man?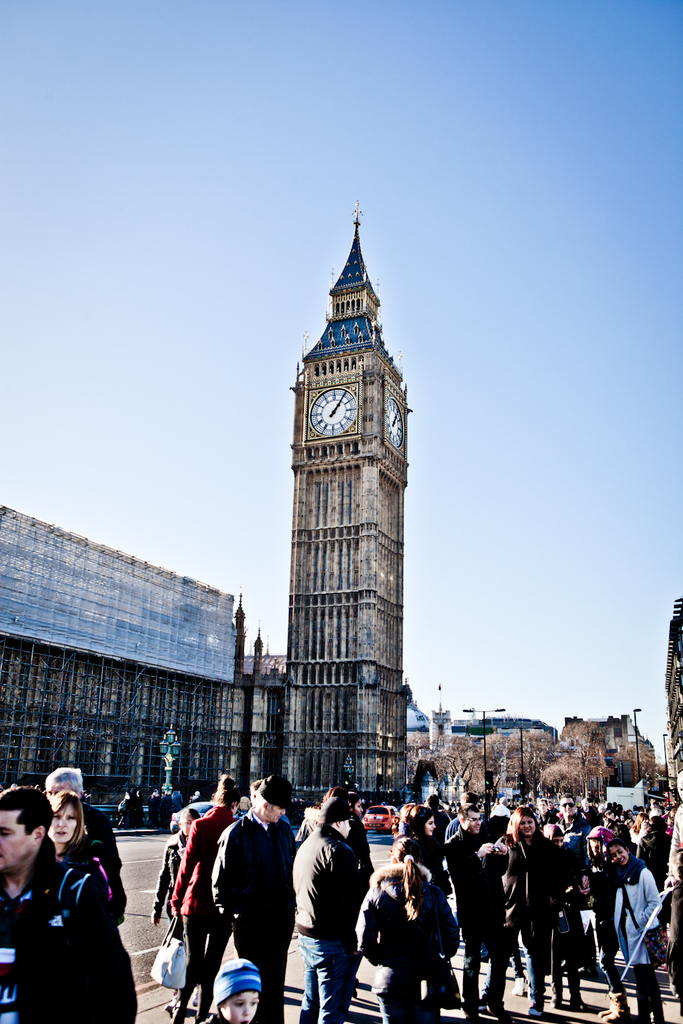
bbox=[292, 799, 377, 1023]
